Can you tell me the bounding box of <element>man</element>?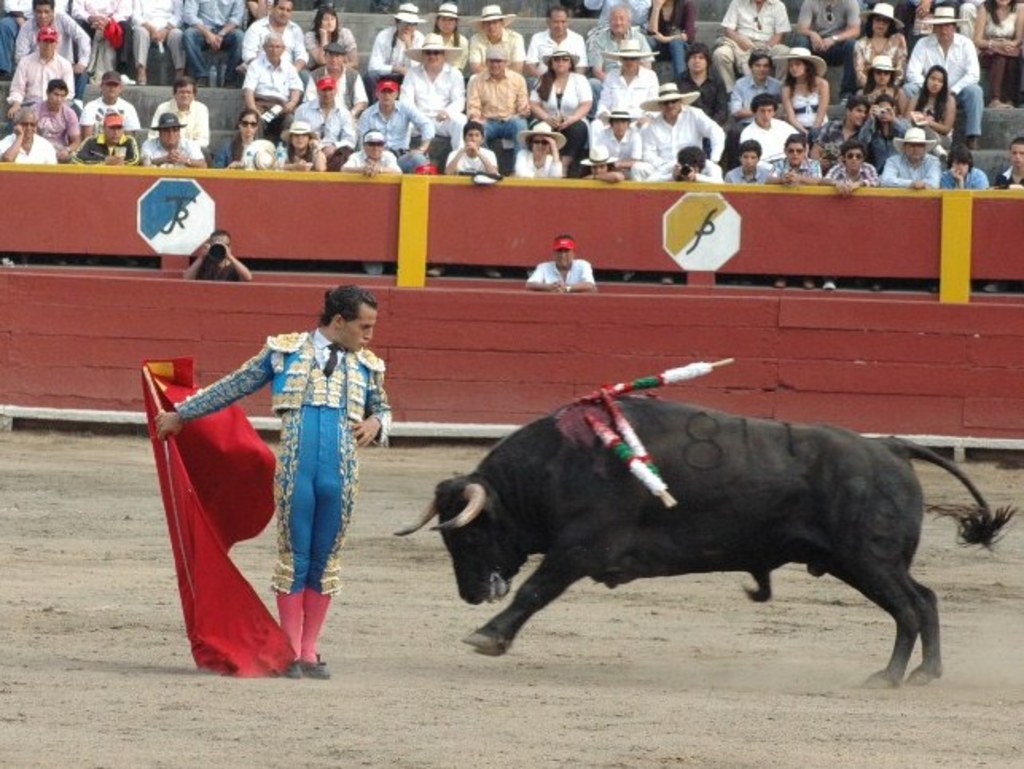
(632, 83, 725, 177).
